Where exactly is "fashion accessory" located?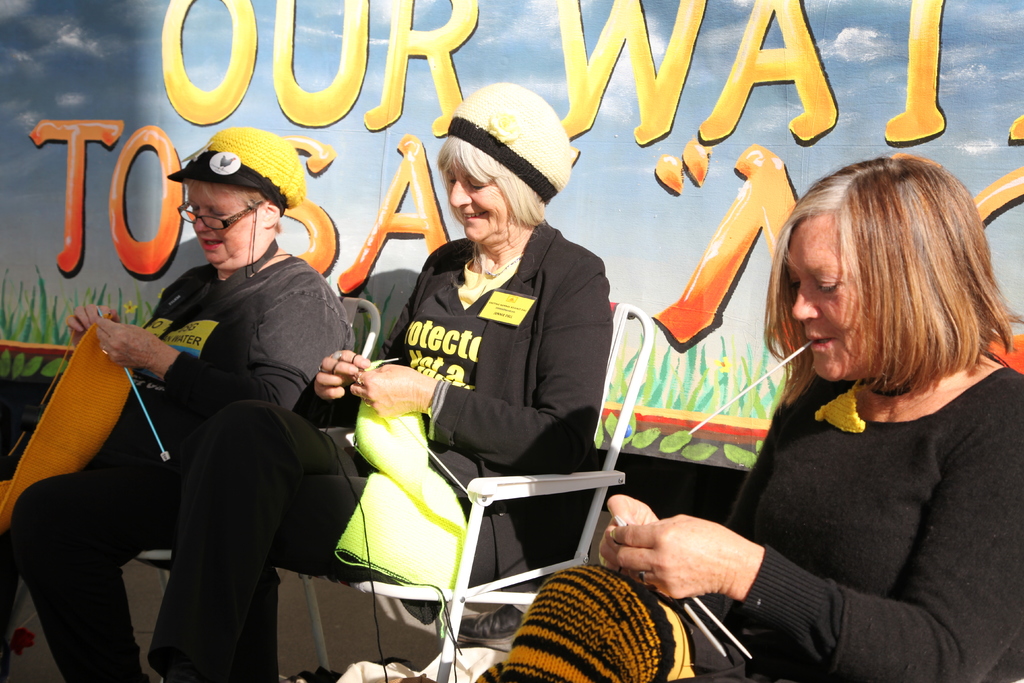
Its bounding box is 333:356:474:682.
